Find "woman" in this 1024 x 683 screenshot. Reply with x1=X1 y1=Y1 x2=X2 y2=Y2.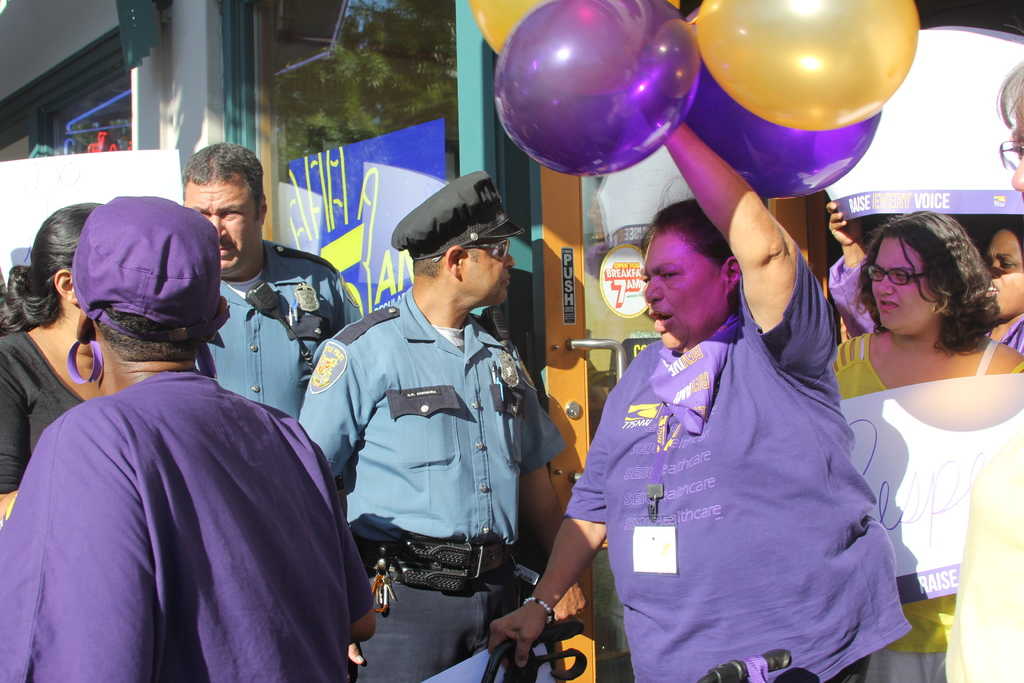
x1=800 y1=162 x2=1017 y2=659.
